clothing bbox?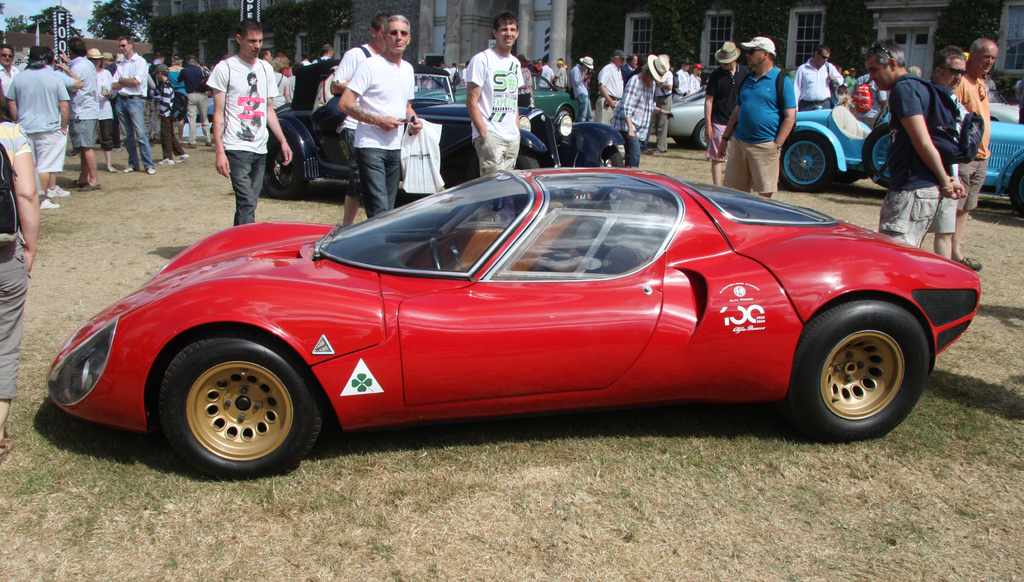
box(79, 56, 118, 158)
